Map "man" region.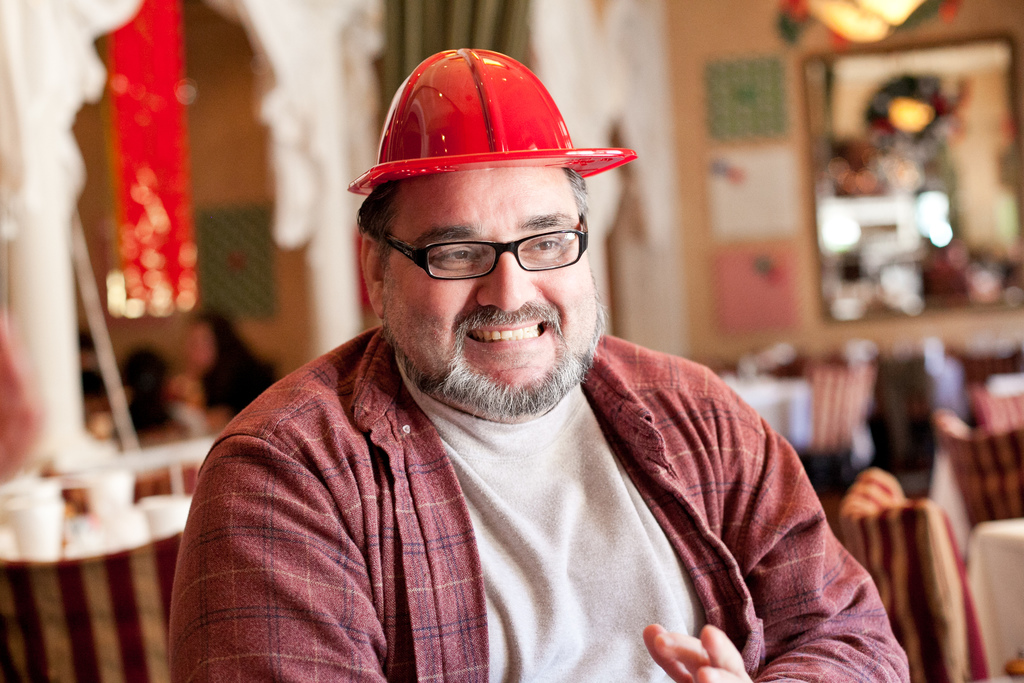
Mapped to {"left": 163, "top": 45, "right": 879, "bottom": 682}.
